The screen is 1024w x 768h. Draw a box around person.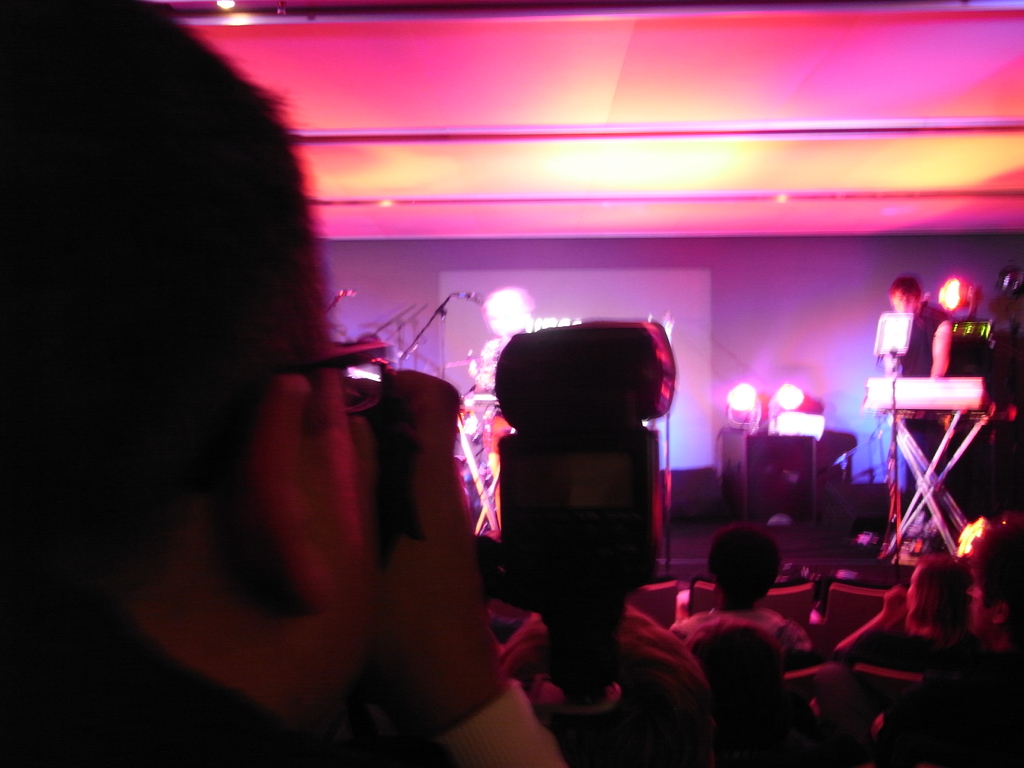
(x1=0, y1=0, x2=565, y2=767).
